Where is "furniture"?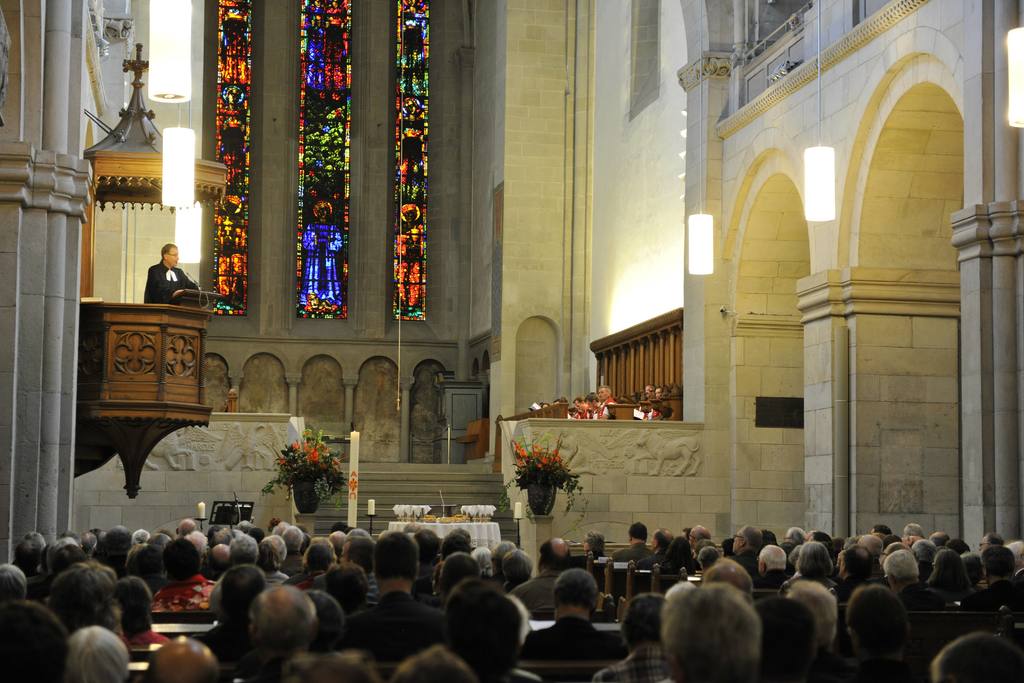
x1=442, y1=383, x2=483, y2=461.
